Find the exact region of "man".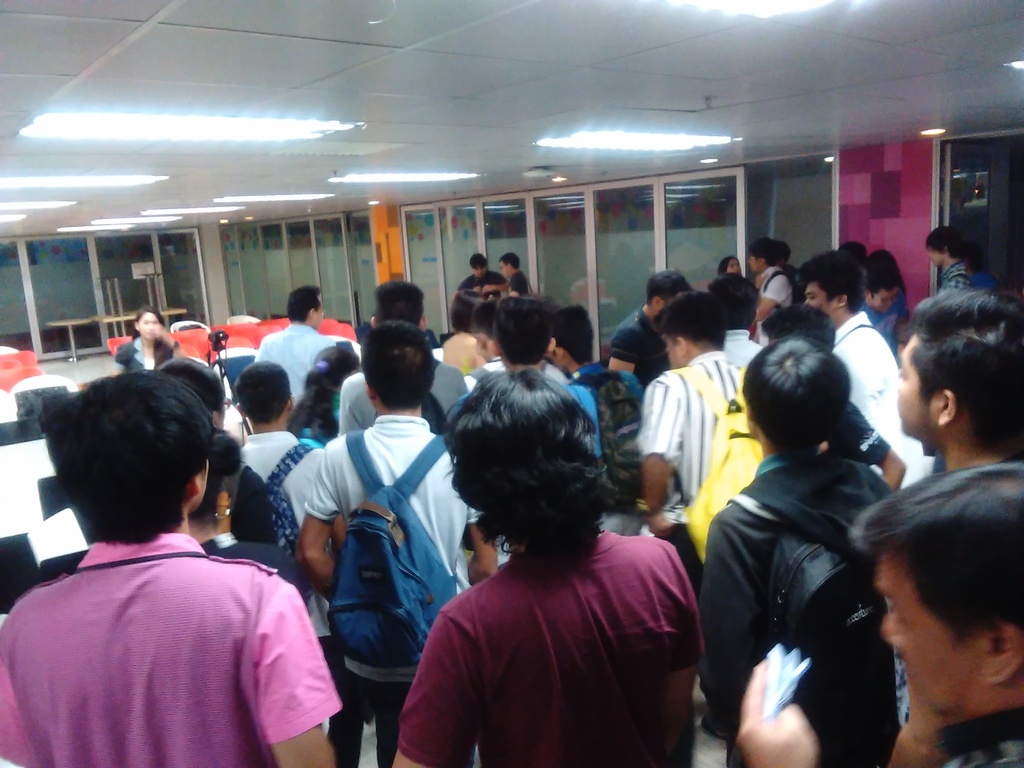
Exact region: 396:367:709:767.
